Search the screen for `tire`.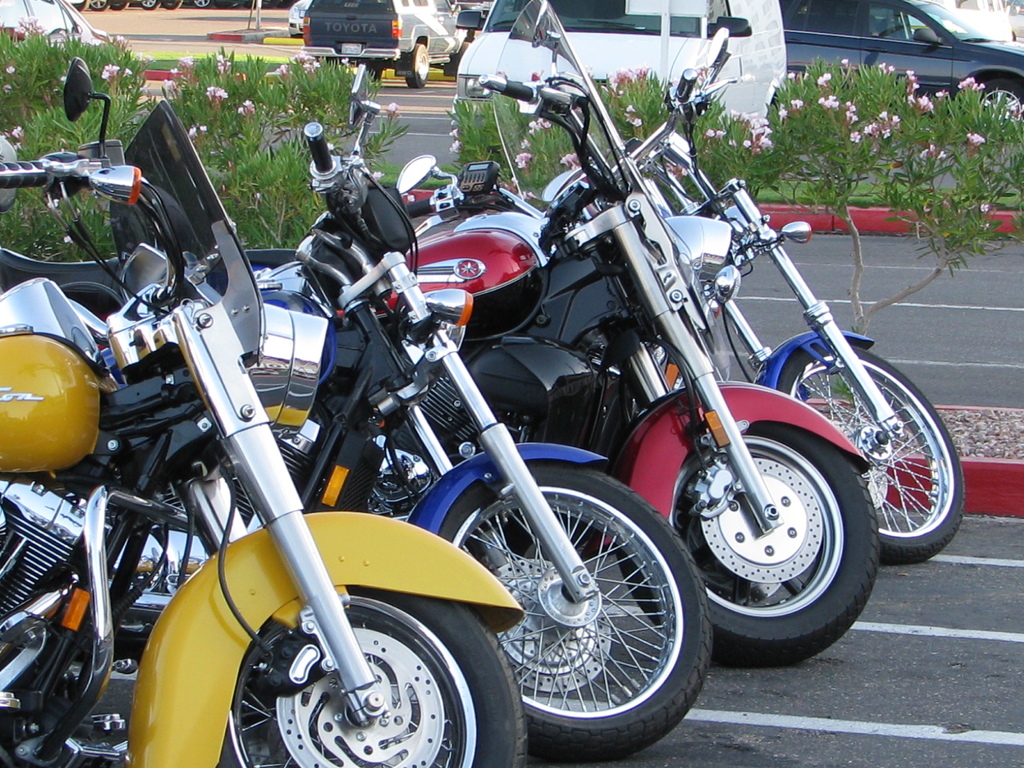
Found at [620,422,877,667].
